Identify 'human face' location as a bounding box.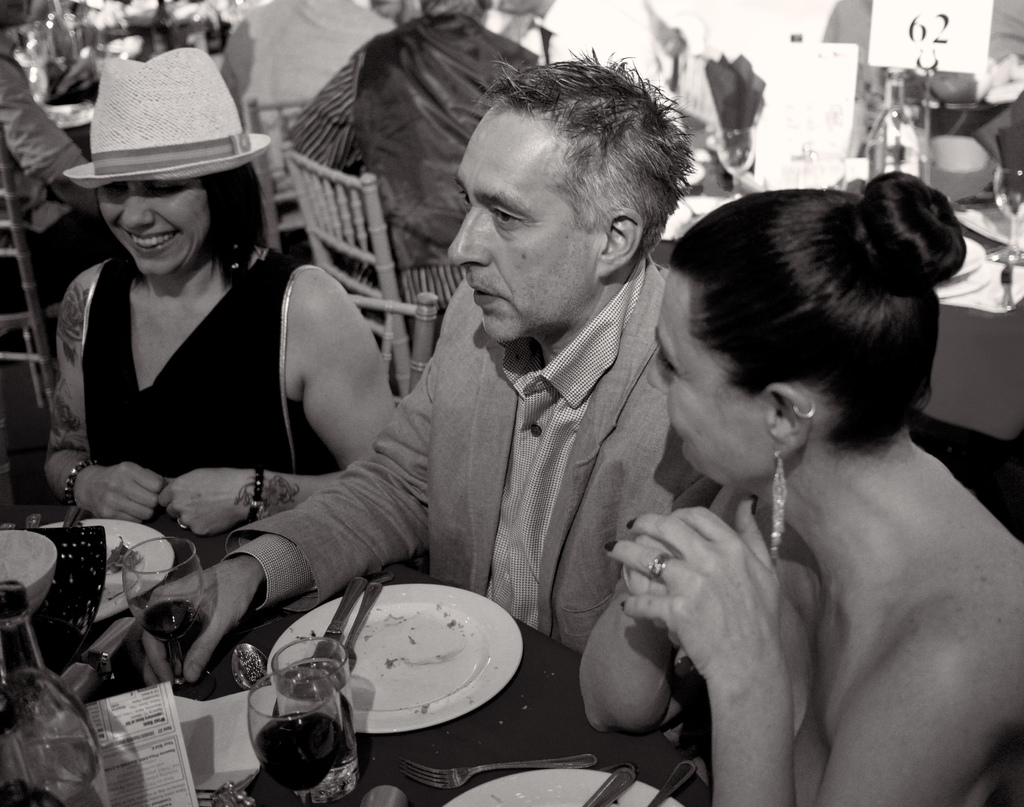
<box>646,270,771,489</box>.
